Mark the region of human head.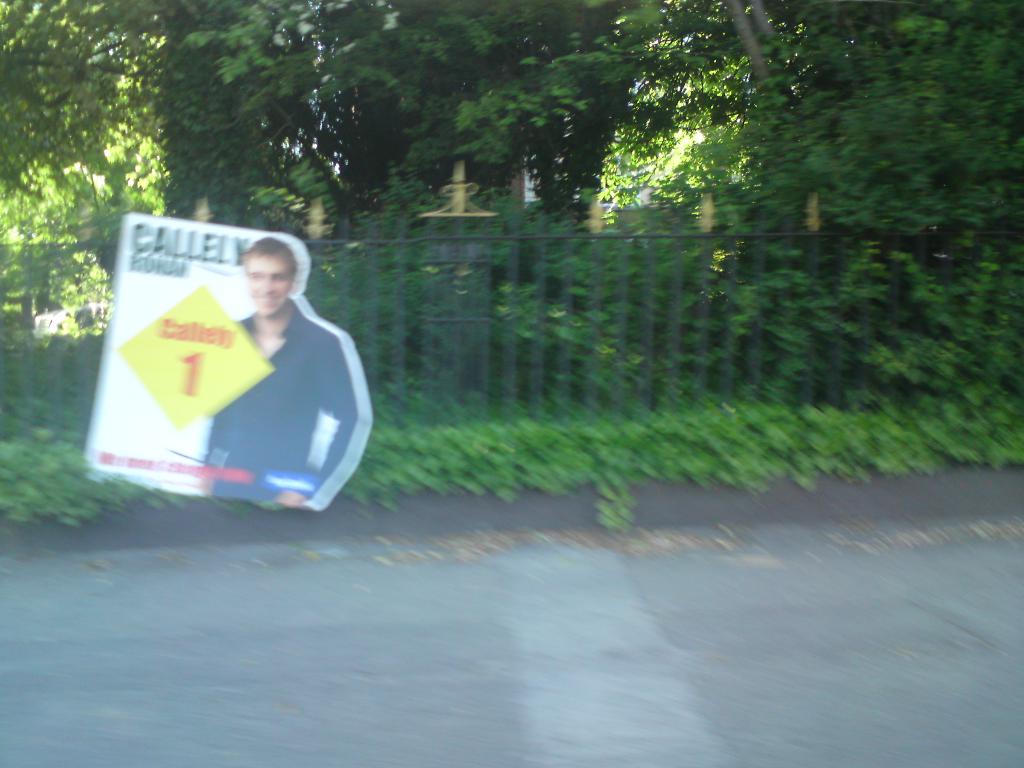
Region: 225/224/294/326.
